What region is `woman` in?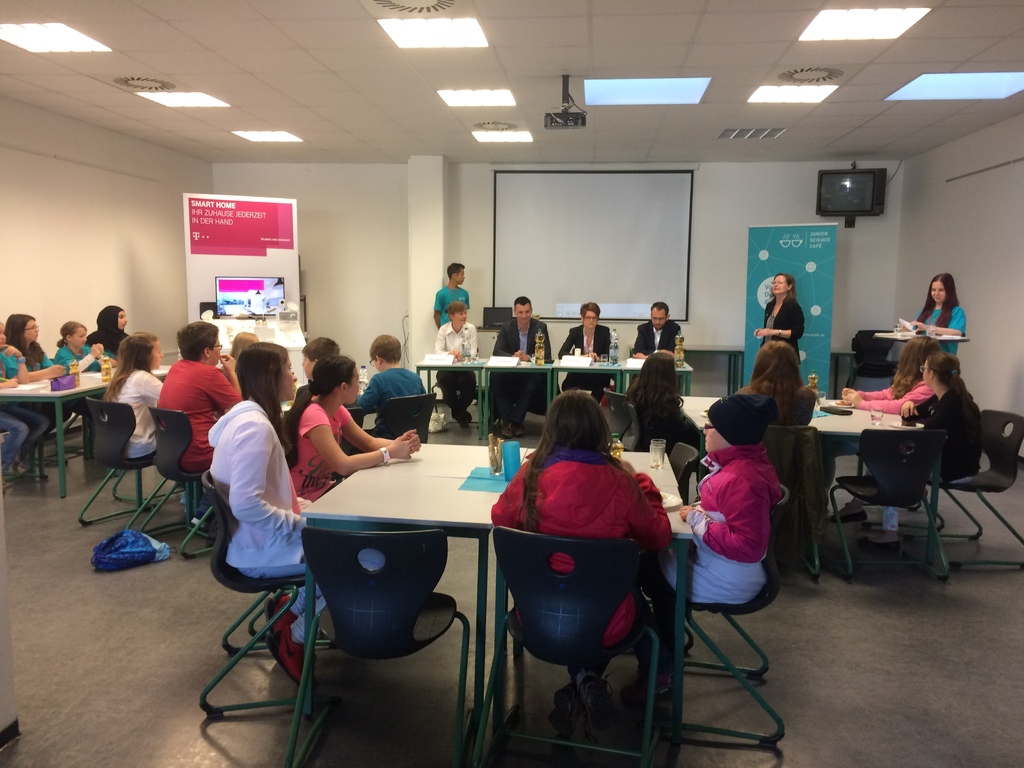
BBox(86, 301, 127, 355).
